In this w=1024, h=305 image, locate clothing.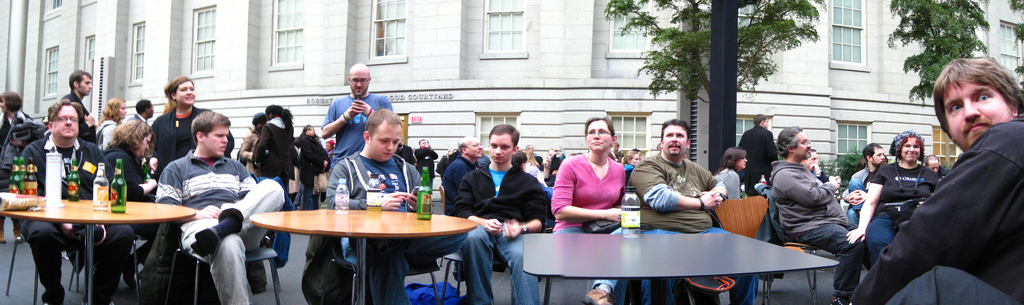
Bounding box: [left=10, top=137, right=123, bottom=295].
